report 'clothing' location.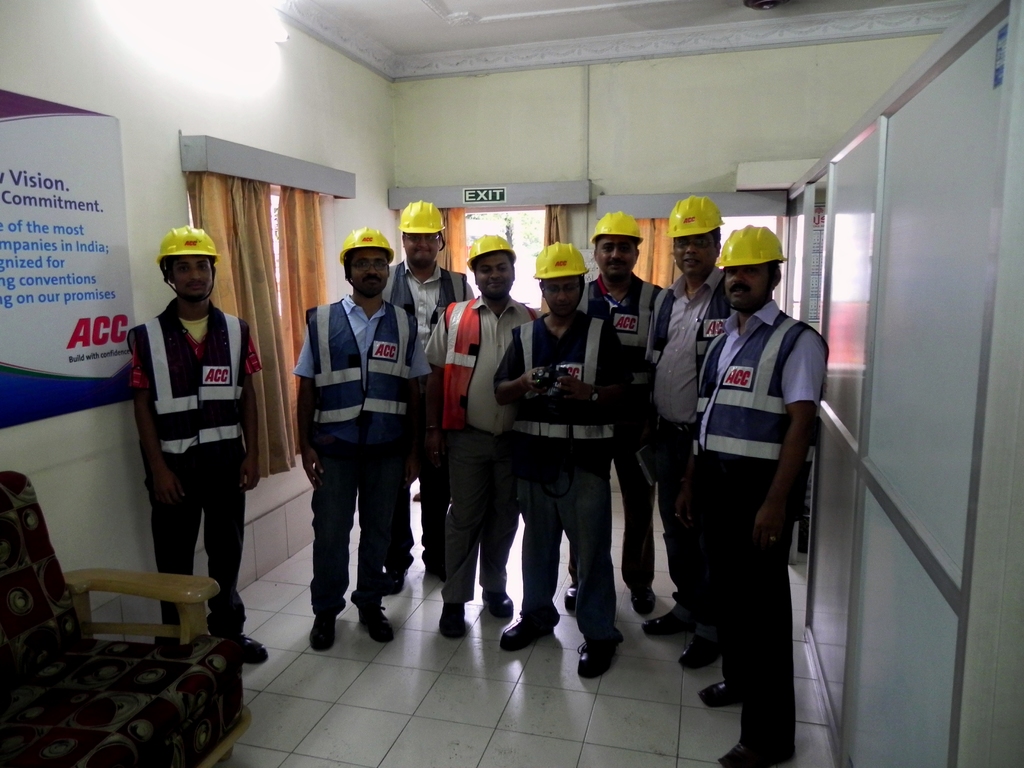
Report: select_region(643, 264, 745, 646).
